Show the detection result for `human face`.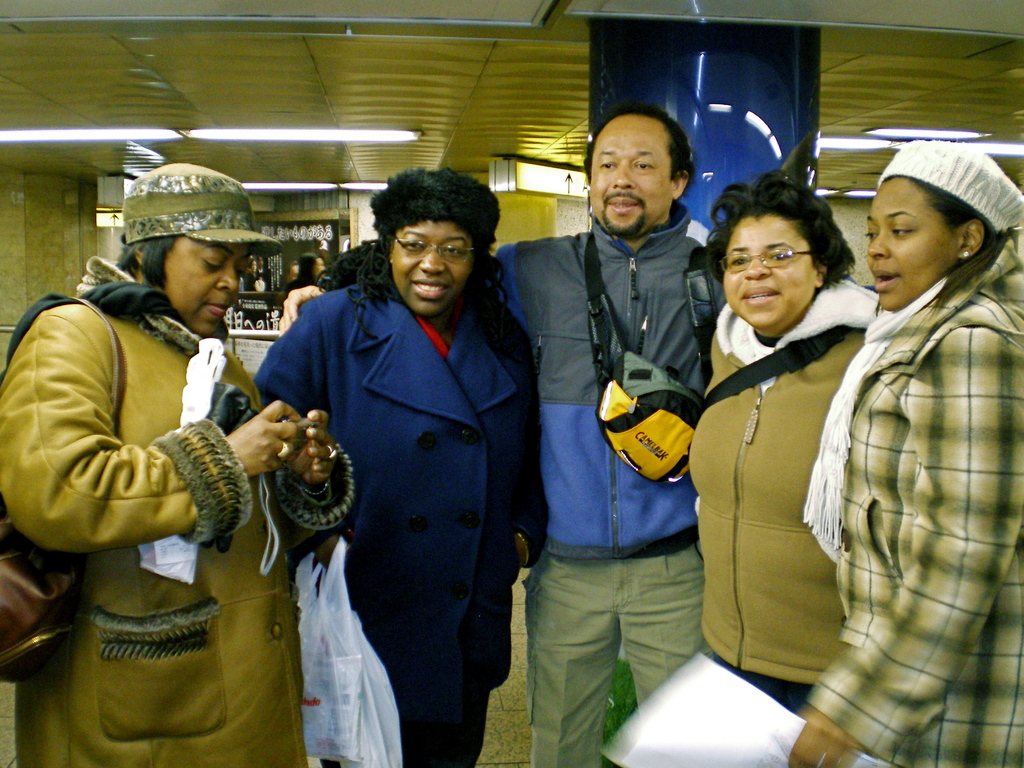
l=582, t=113, r=667, b=227.
